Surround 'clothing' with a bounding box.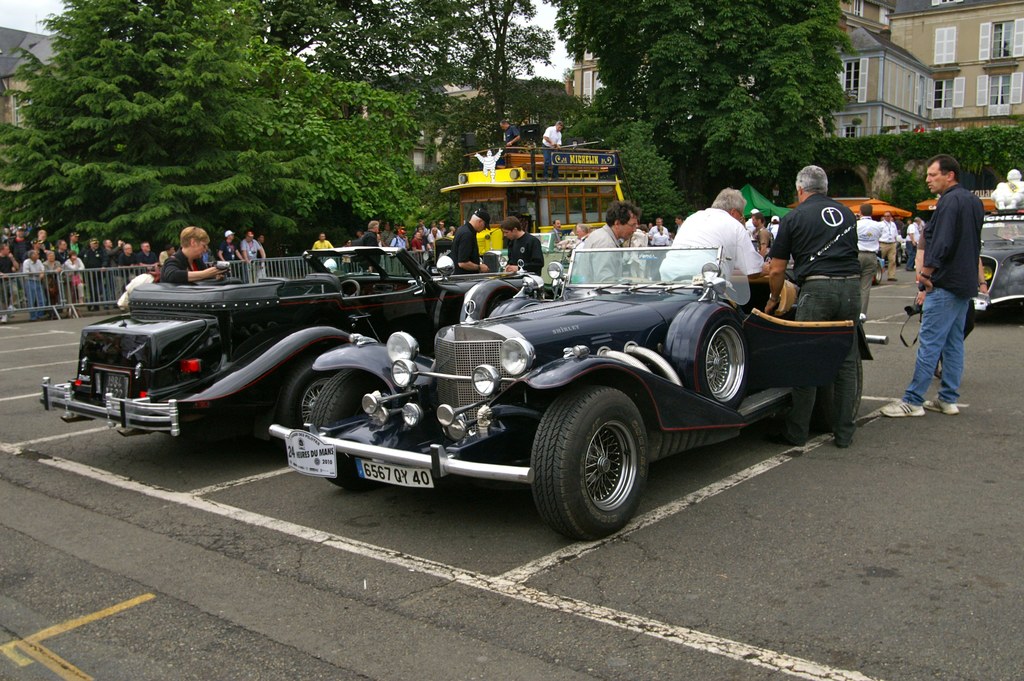
rect(881, 214, 895, 277).
